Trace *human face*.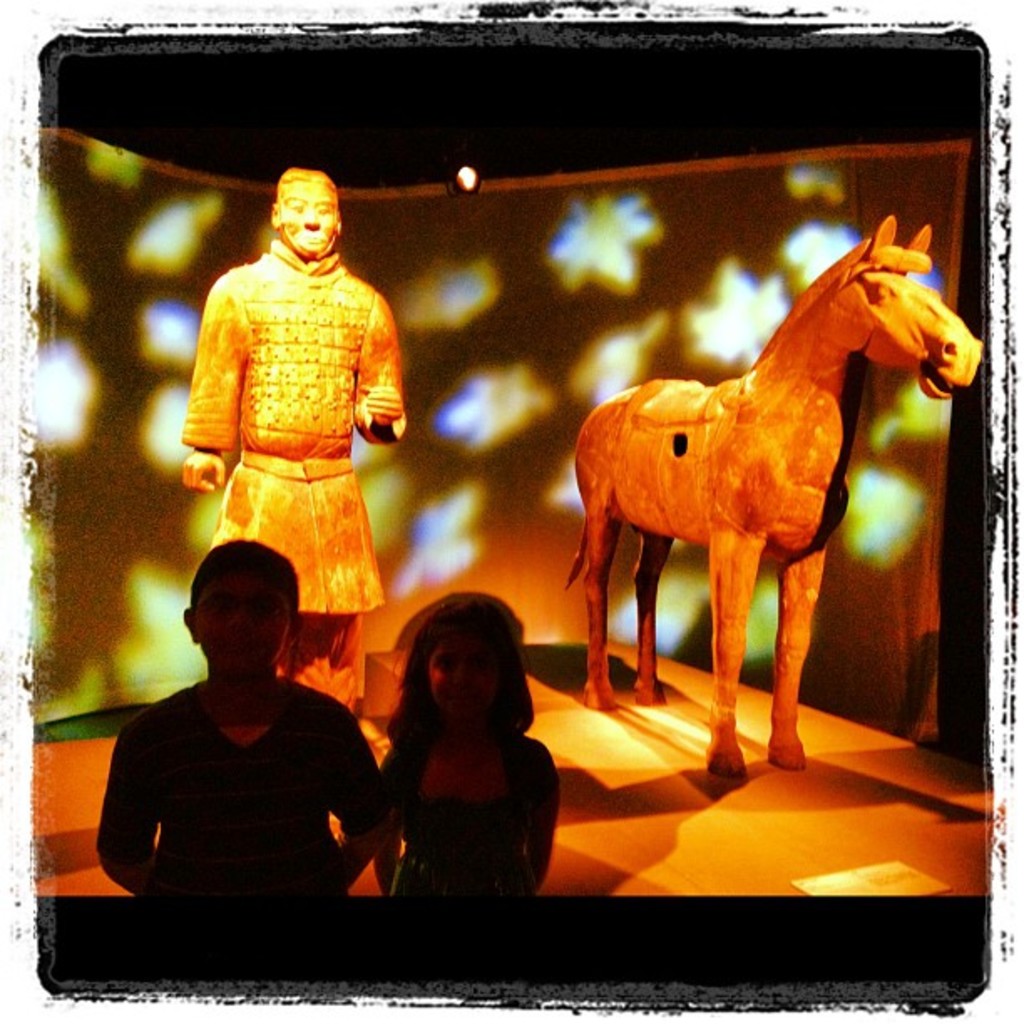
Traced to 199 576 289 674.
